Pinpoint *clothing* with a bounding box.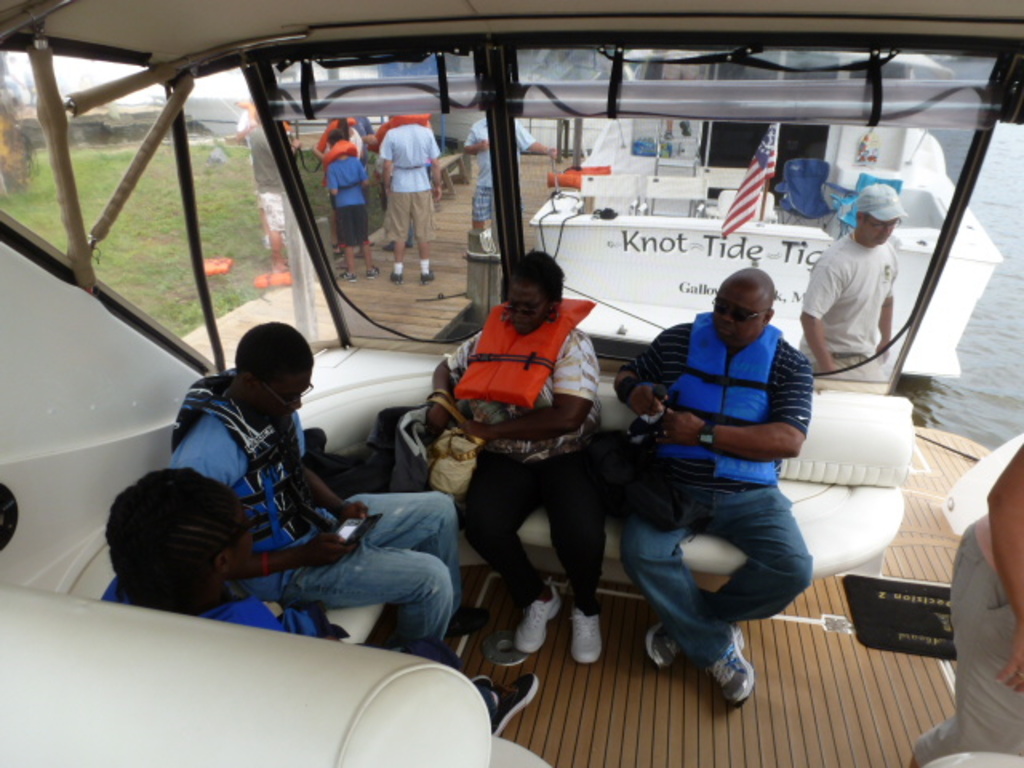
Rect(464, 109, 538, 242).
